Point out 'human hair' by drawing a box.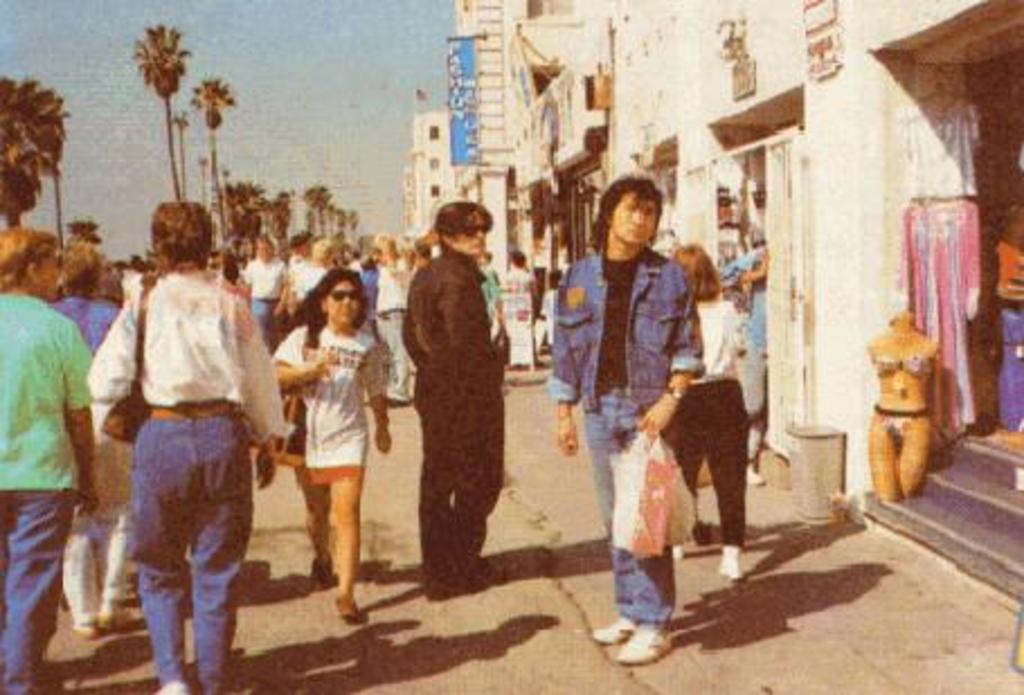
bbox=(299, 263, 369, 331).
